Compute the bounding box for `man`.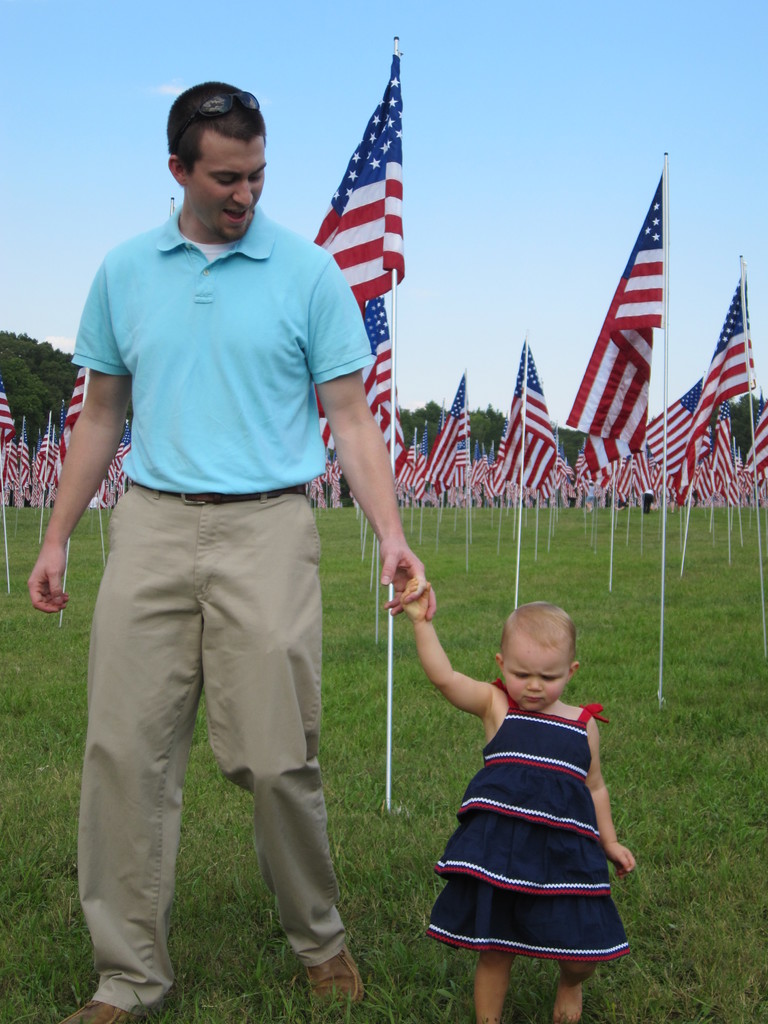
51/68/424/980.
